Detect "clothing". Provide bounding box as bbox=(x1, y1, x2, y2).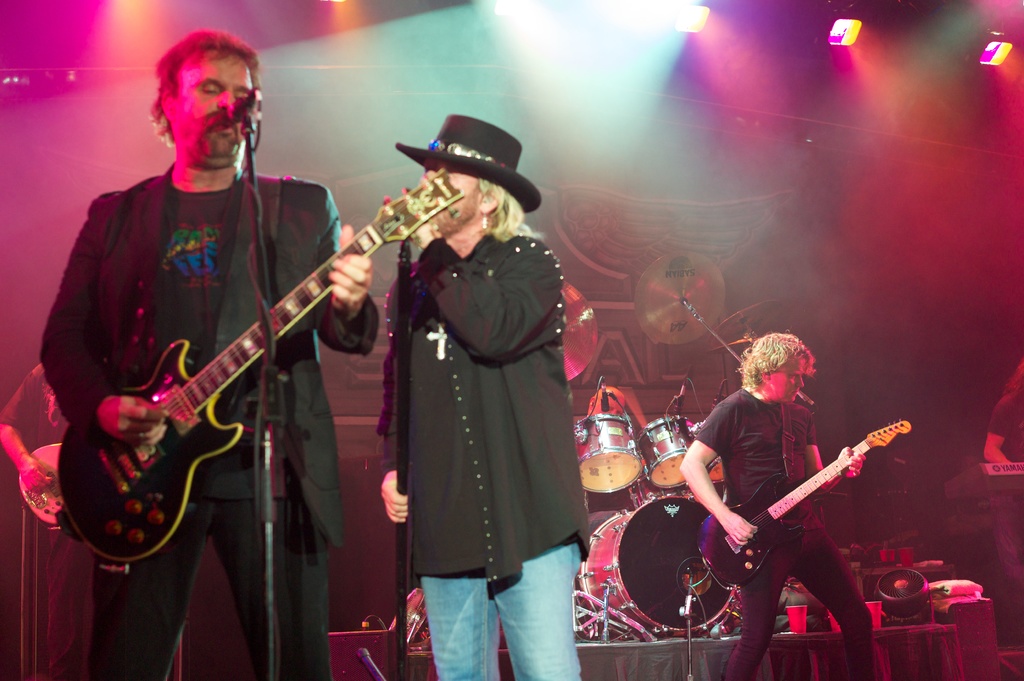
bbox=(986, 389, 1023, 590).
